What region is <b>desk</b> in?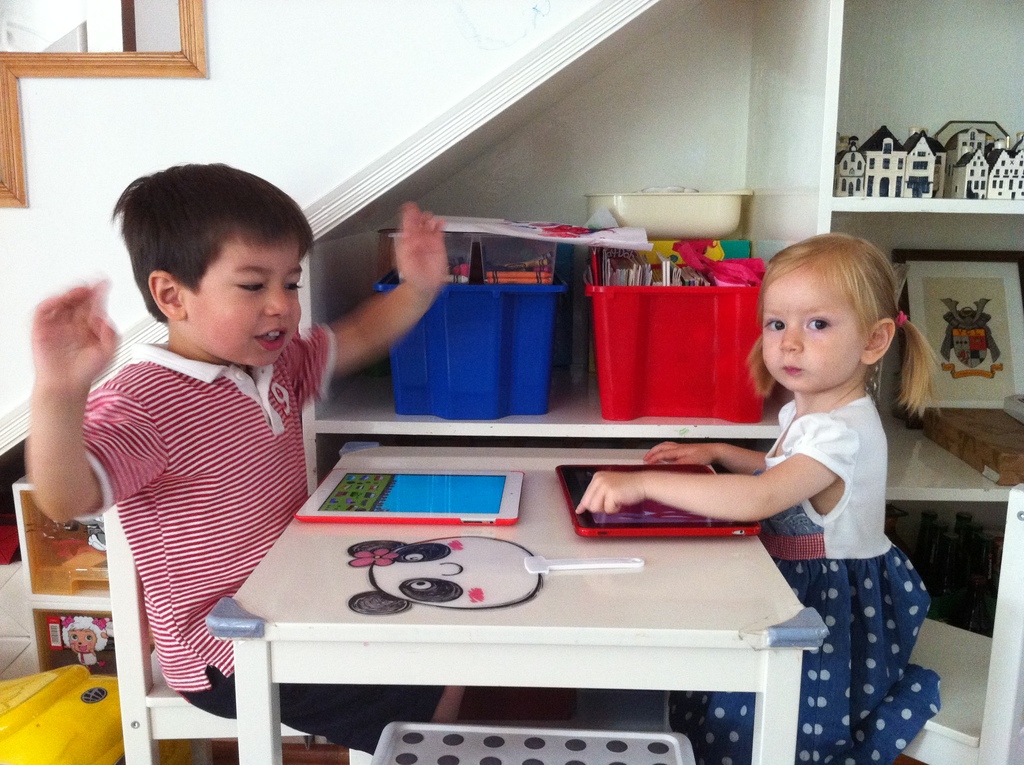
<box>164,341,834,764</box>.
